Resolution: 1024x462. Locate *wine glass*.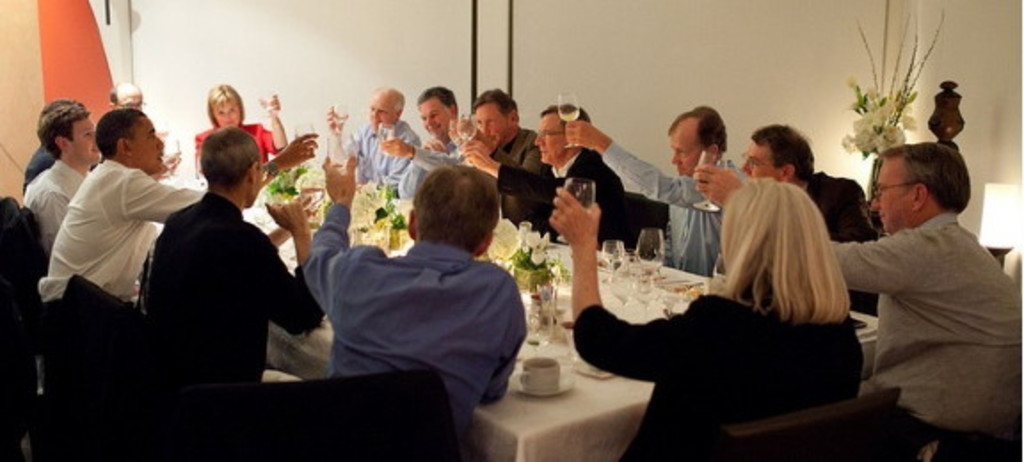
Rect(693, 153, 724, 210).
